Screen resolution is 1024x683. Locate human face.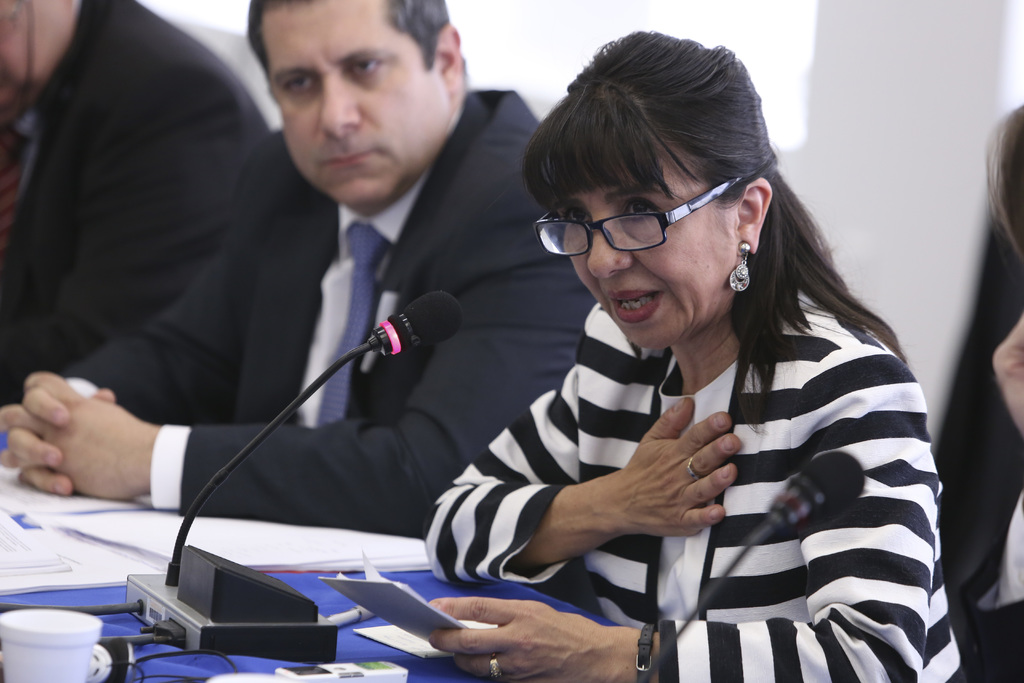
<bbox>262, 0, 447, 211</bbox>.
